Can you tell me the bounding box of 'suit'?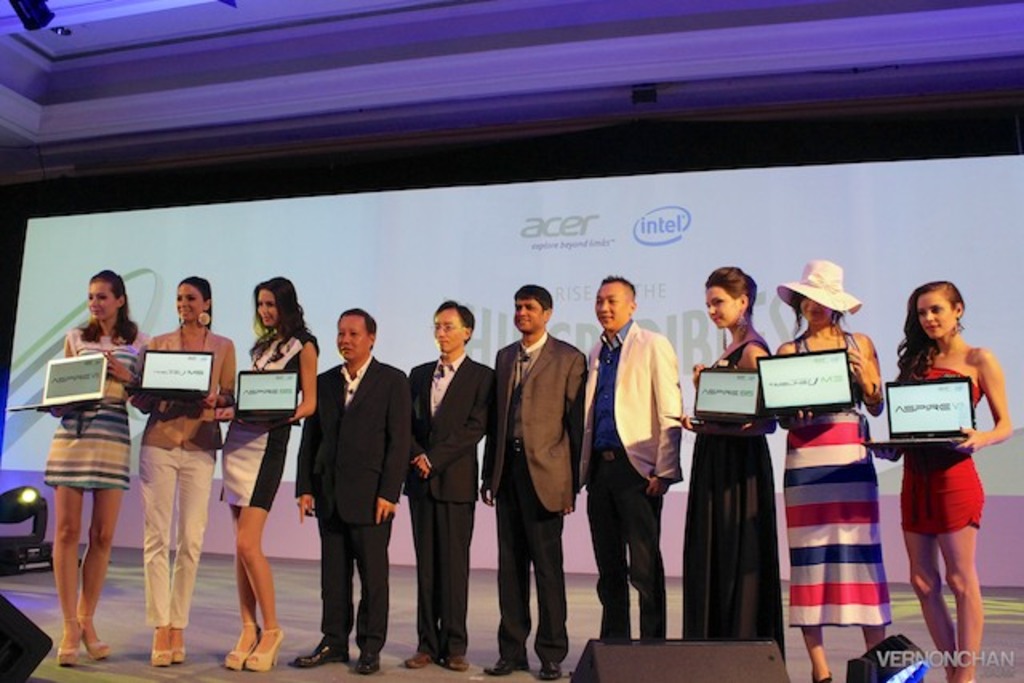
left=408, top=350, right=496, bottom=656.
